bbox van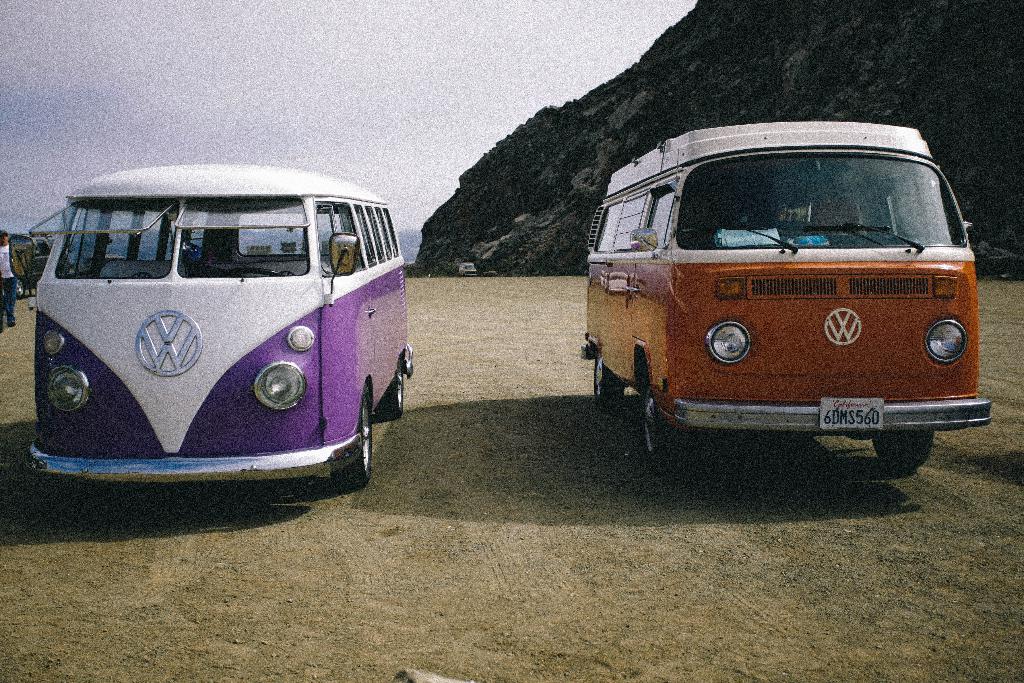
left=4, top=163, right=416, bottom=491
